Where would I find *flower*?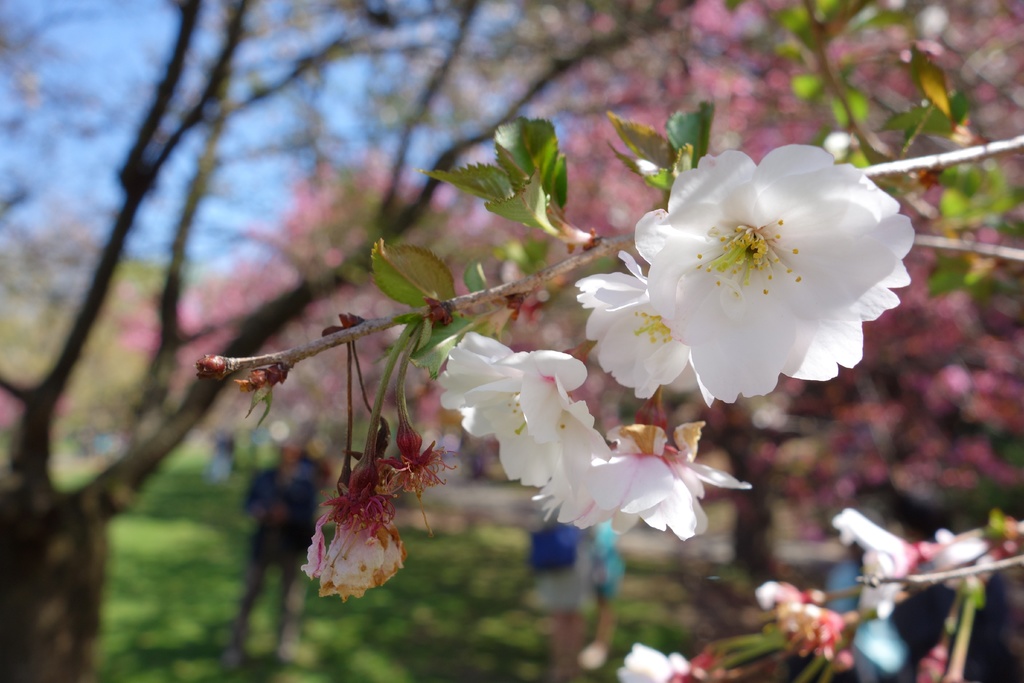
At {"left": 573, "top": 254, "right": 706, "bottom": 402}.
